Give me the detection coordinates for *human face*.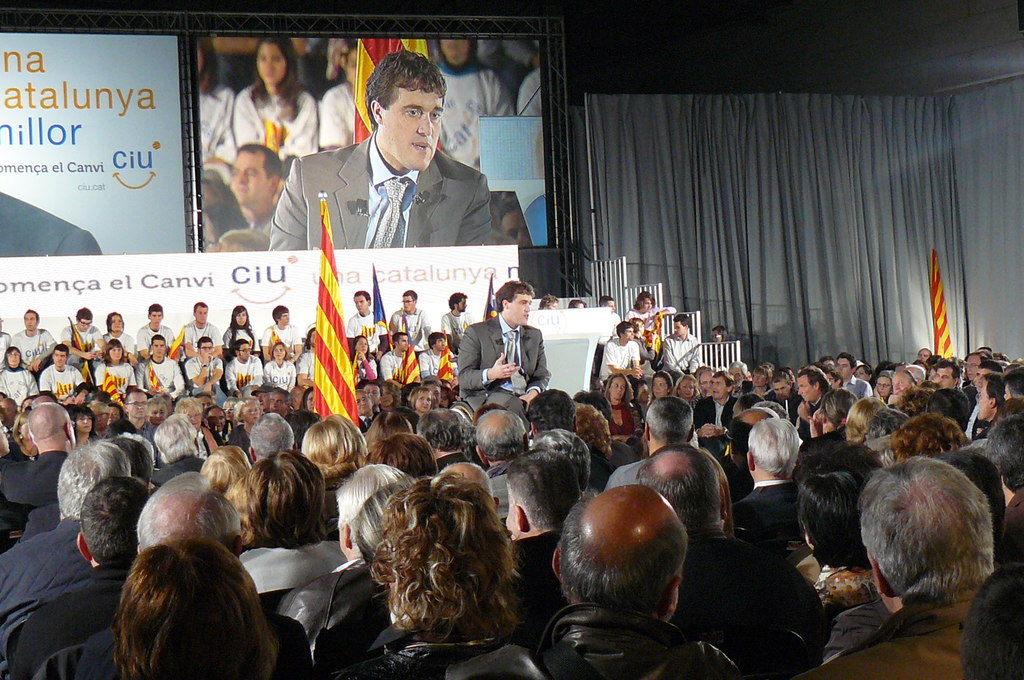
(x1=680, y1=376, x2=693, y2=399).
